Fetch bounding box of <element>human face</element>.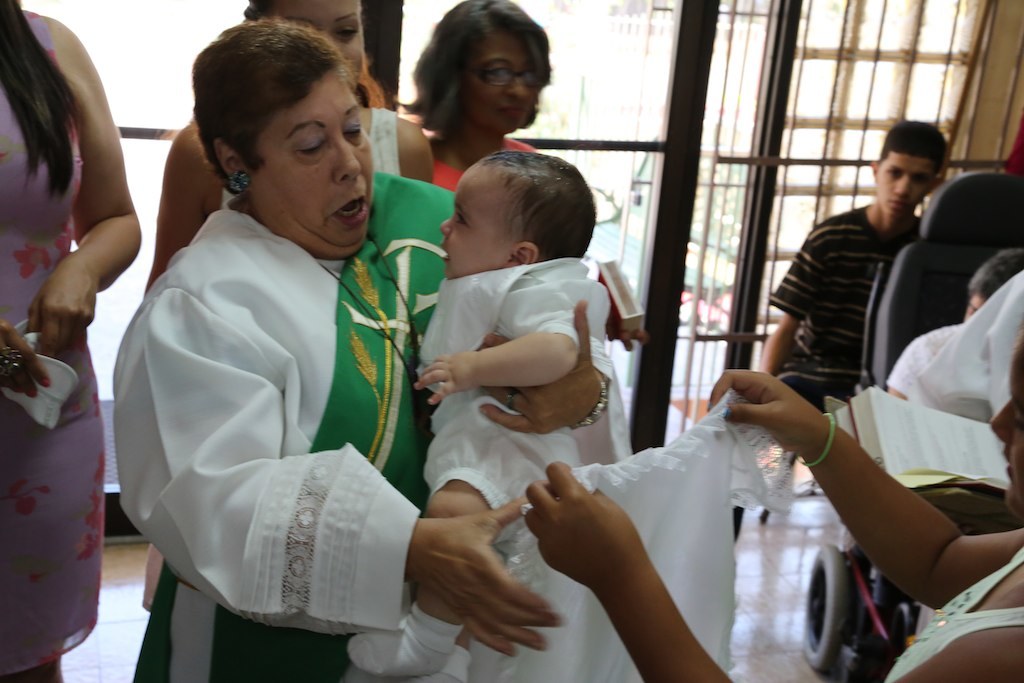
Bbox: locate(460, 31, 538, 133).
